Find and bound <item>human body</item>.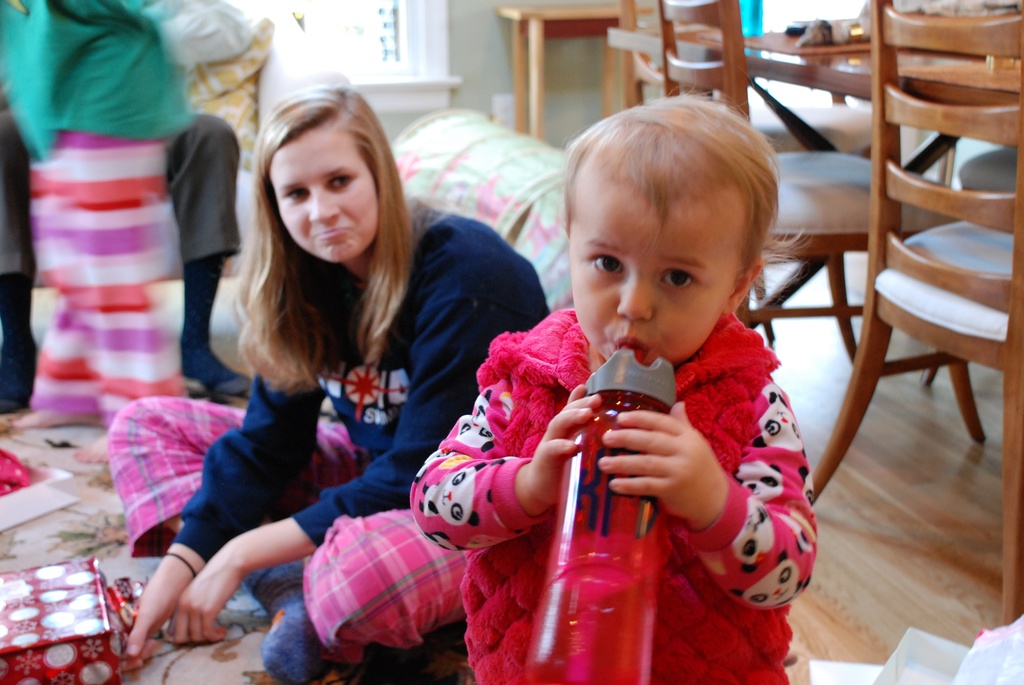
Bound: bbox(20, 0, 191, 476).
